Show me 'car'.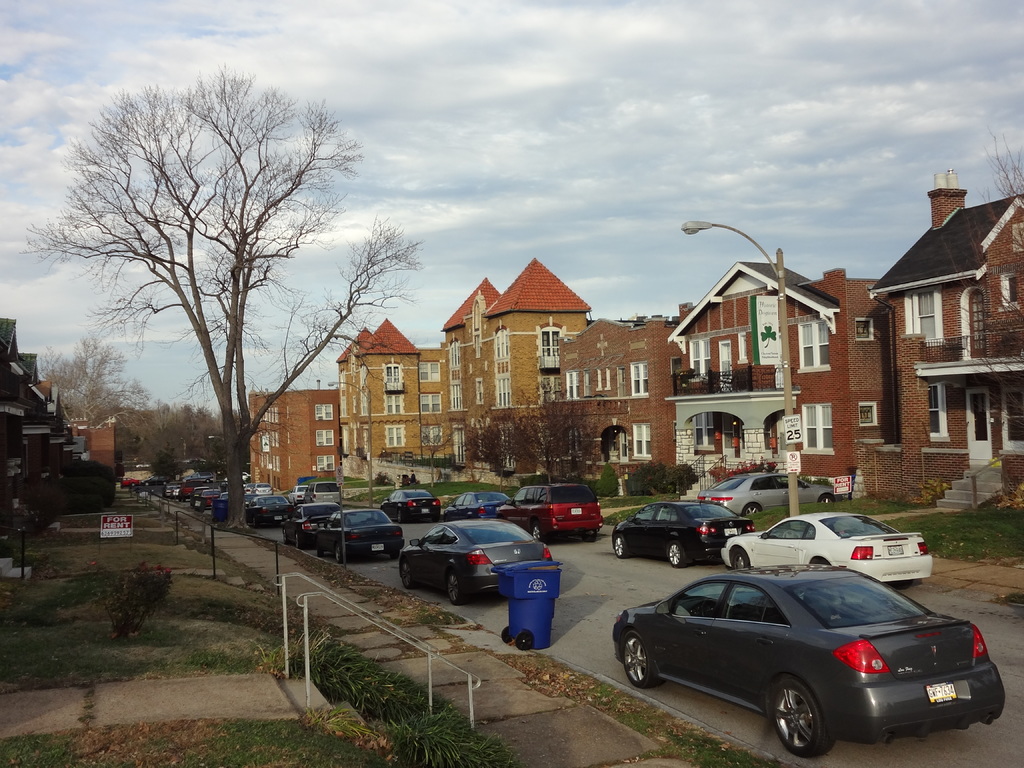
'car' is here: left=318, top=504, right=402, bottom=563.
